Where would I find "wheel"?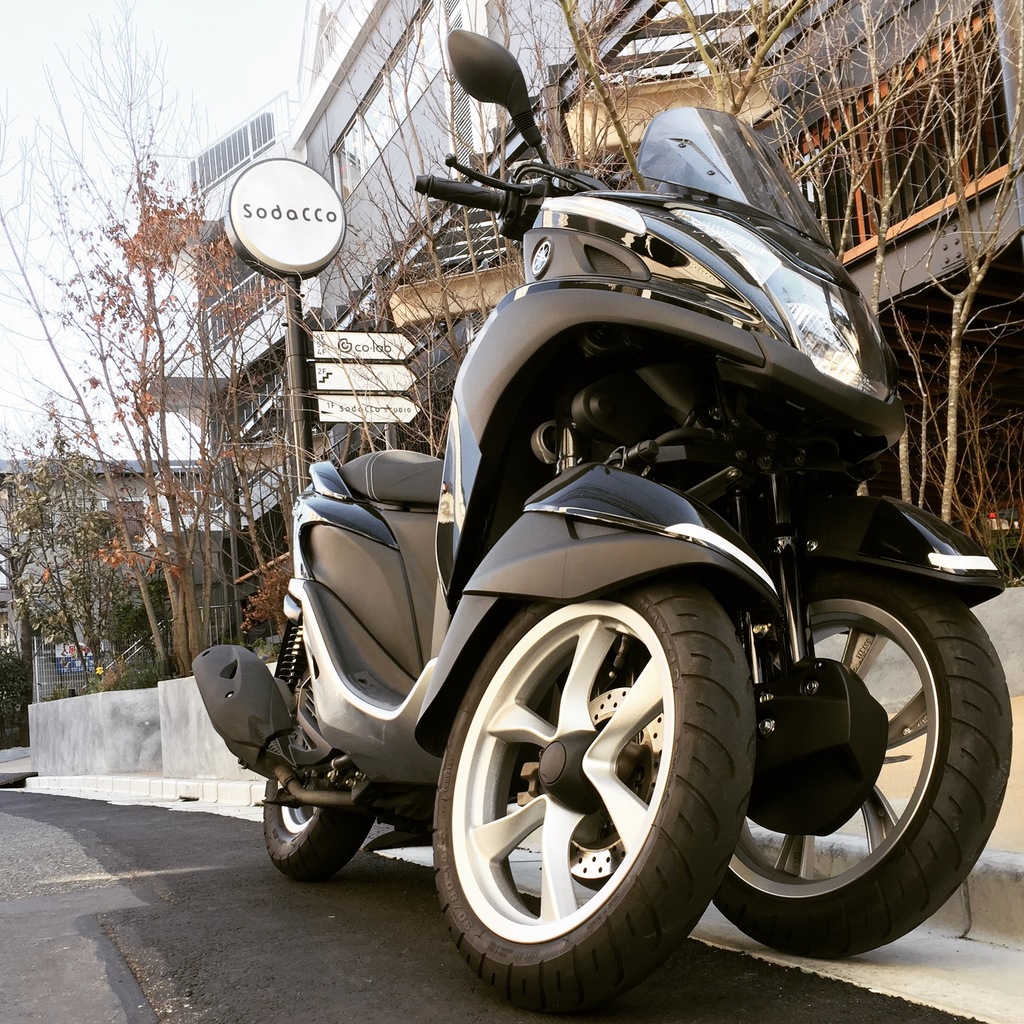
At x1=451, y1=568, x2=744, y2=993.
